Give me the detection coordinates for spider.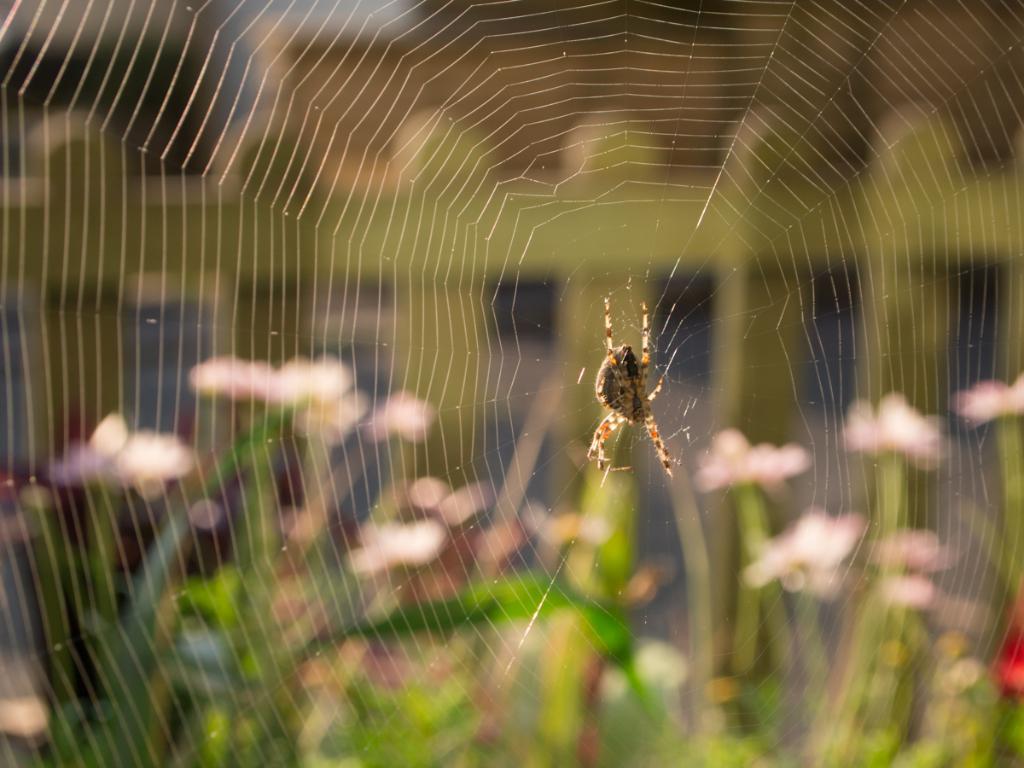
box=[589, 293, 669, 479].
